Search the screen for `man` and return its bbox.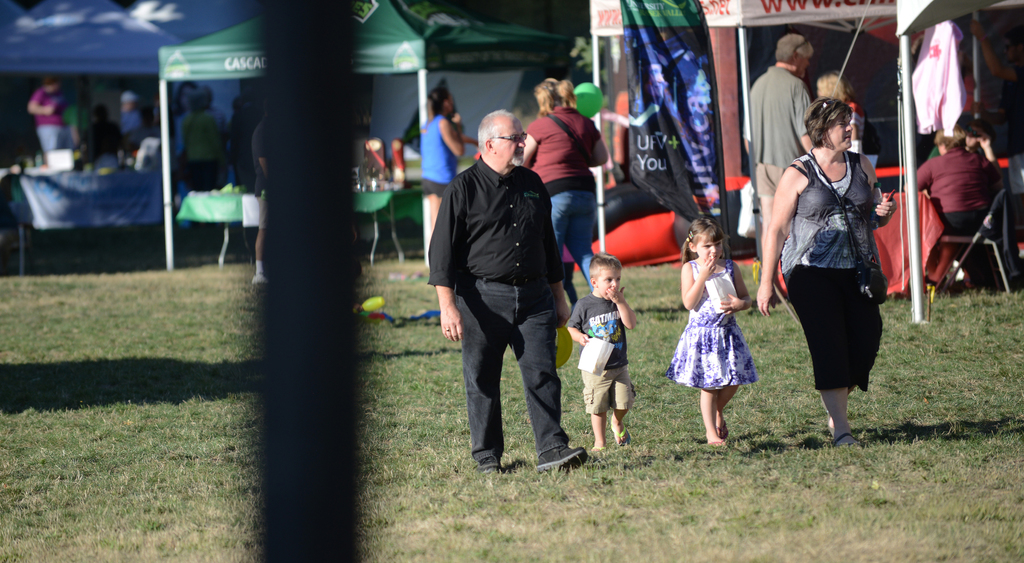
Found: left=250, top=119, right=268, bottom=285.
